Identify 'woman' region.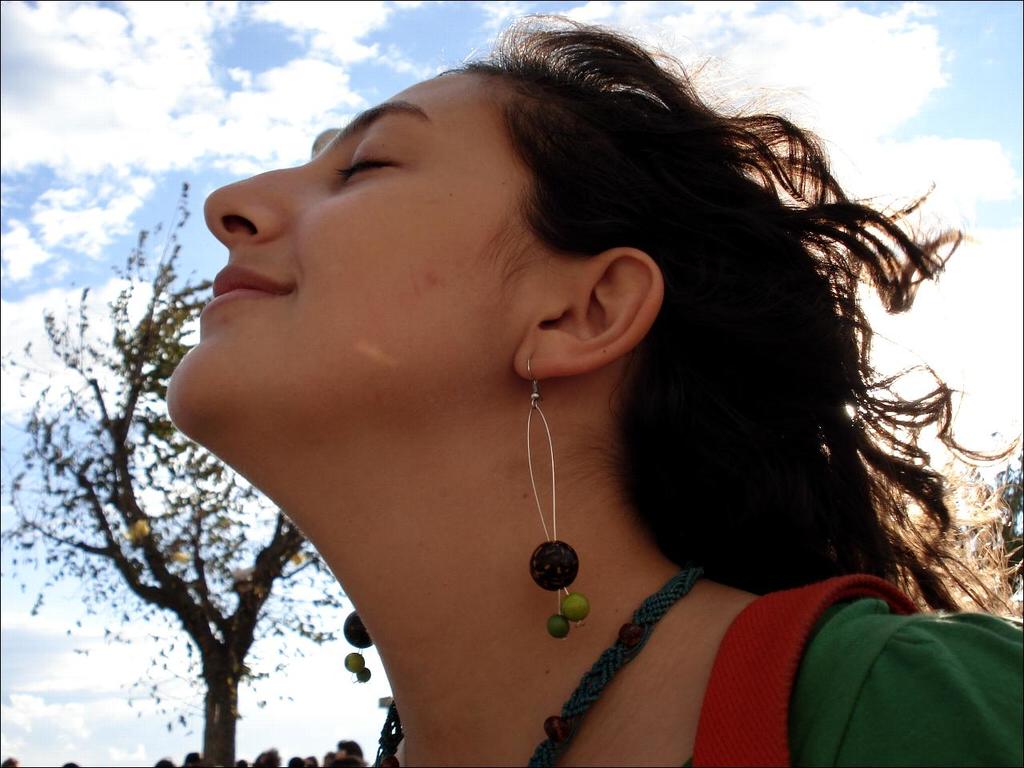
Region: (166,10,1023,767).
